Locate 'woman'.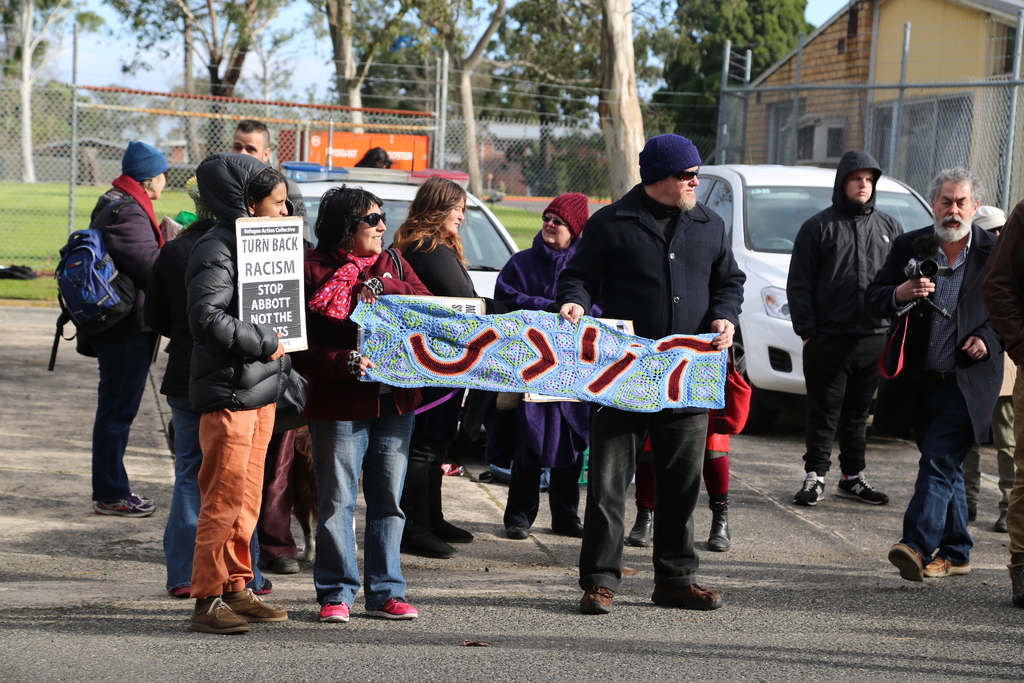
Bounding box: rect(72, 138, 169, 523).
